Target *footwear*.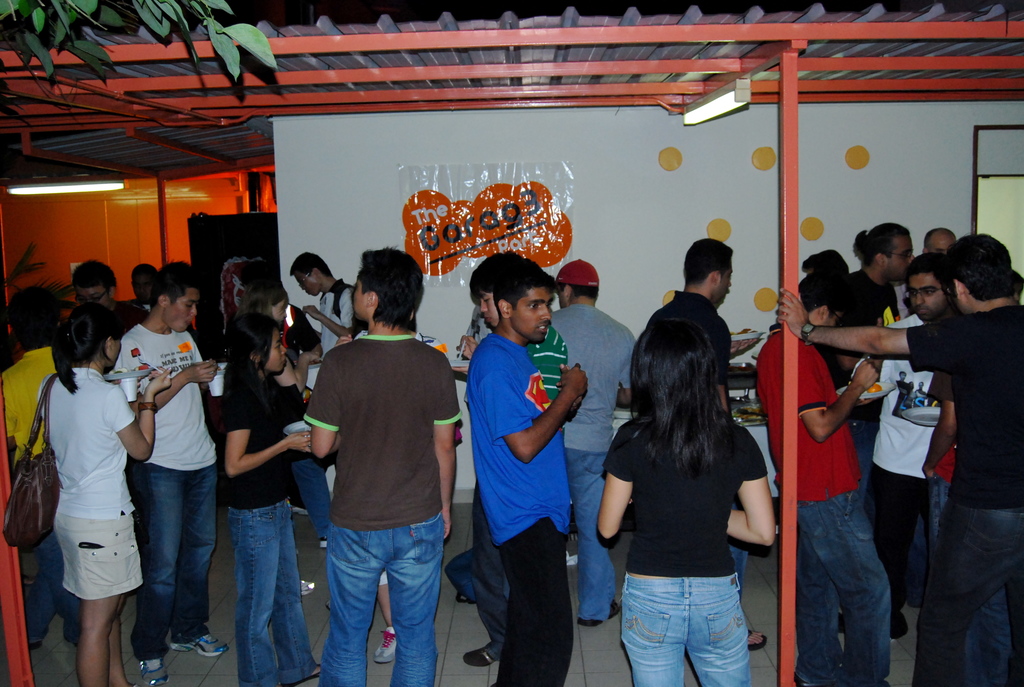
Target region: locate(578, 600, 620, 626).
